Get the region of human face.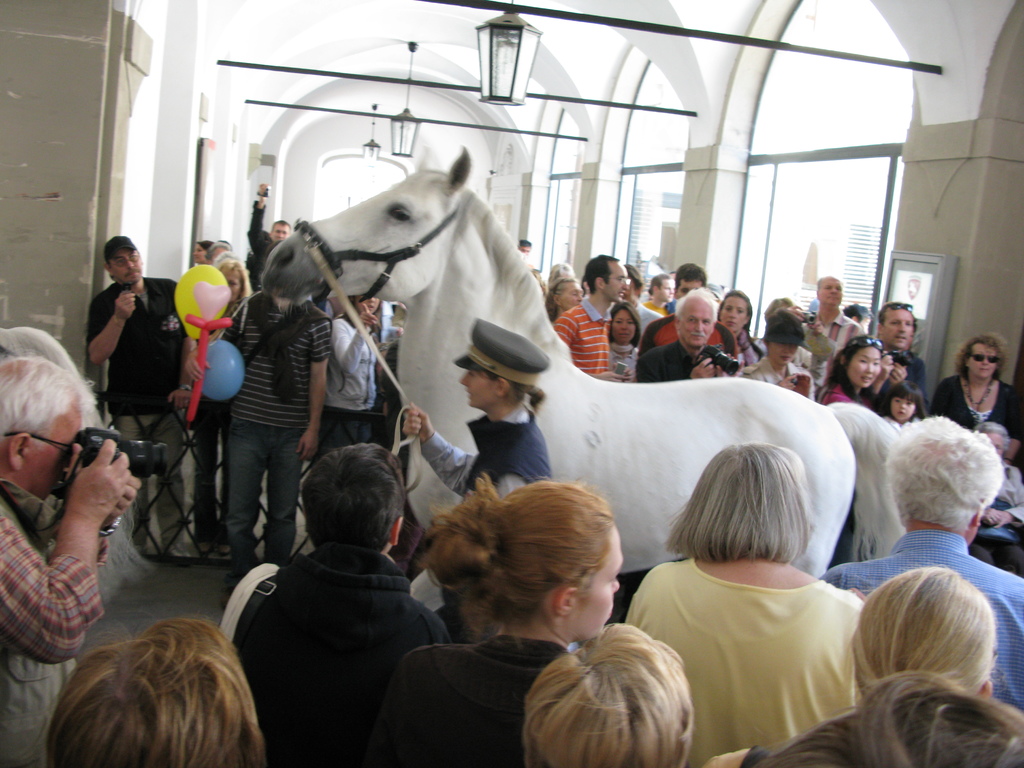
(left=893, top=397, right=915, bottom=422).
